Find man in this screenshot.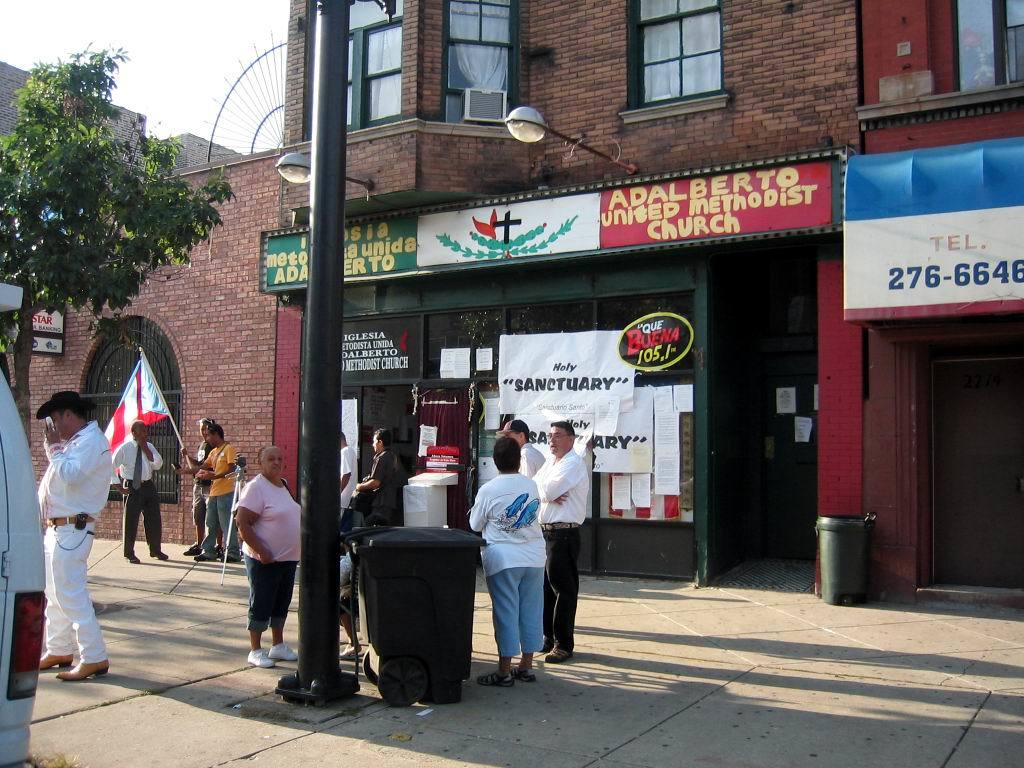
The bounding box for man is [x1=497, y1=417, x2=553, y2=491].
